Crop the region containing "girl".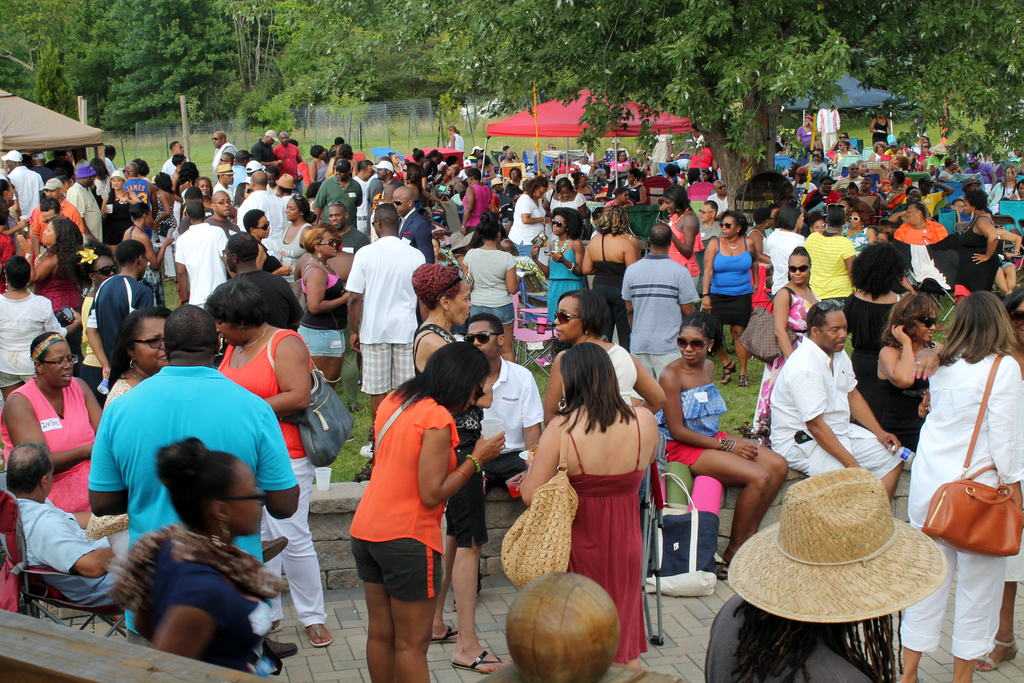
Crop region: 839 239 920 406.
